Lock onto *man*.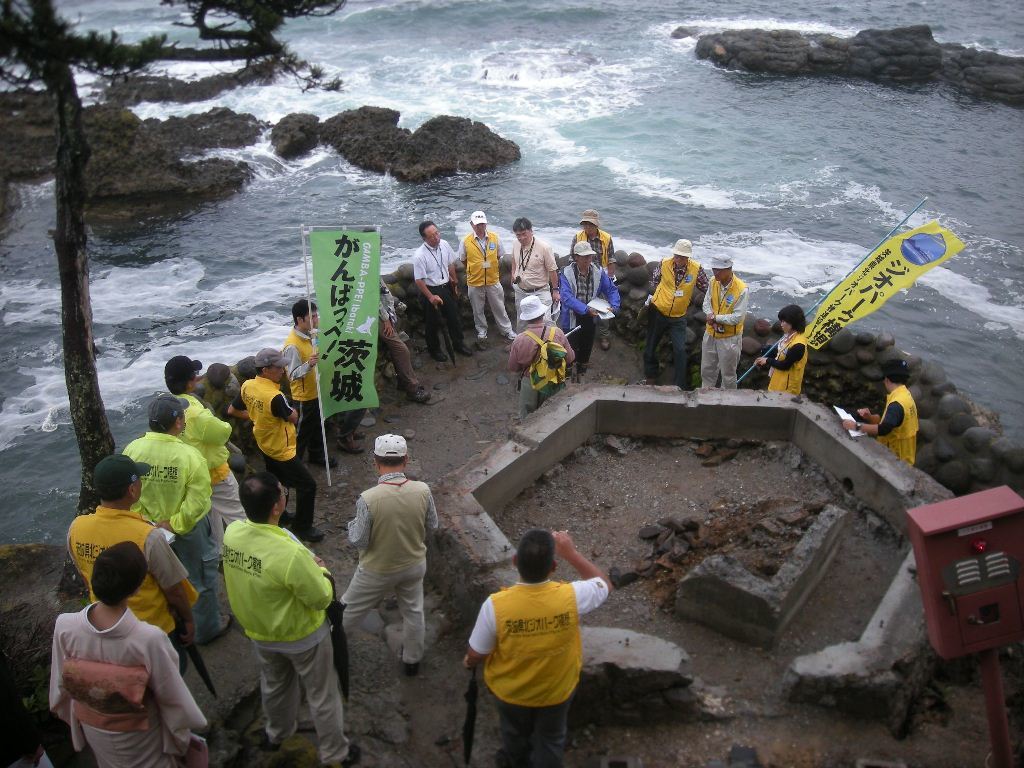
Locked: [left=211, top=467, right=358, bottom=767].
